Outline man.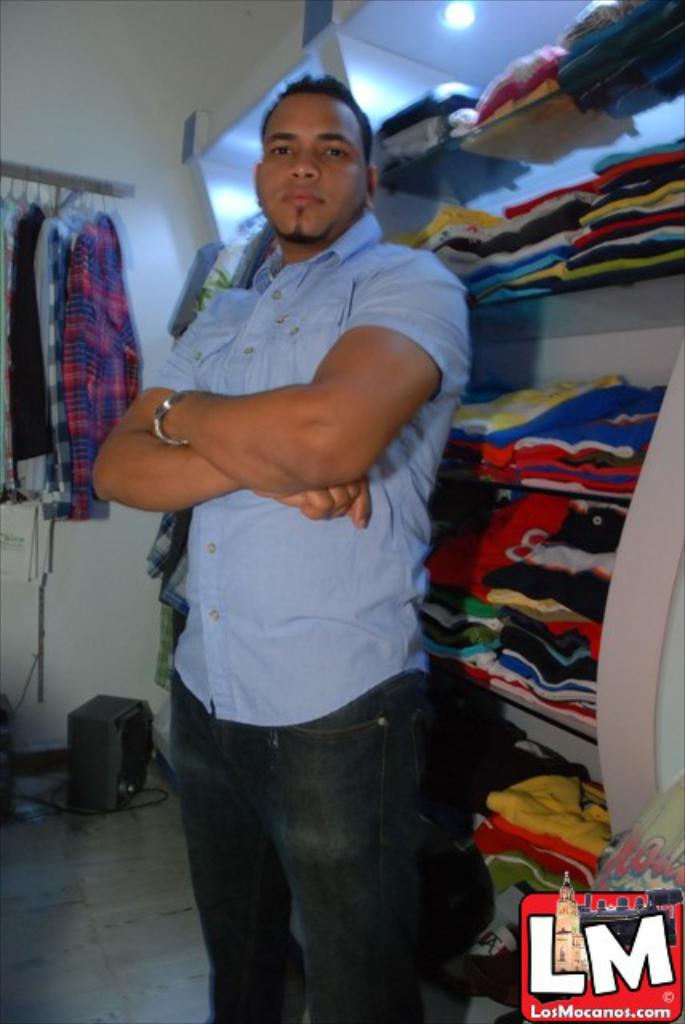
Outline: l=106, t=50, r=519, b=1011.
